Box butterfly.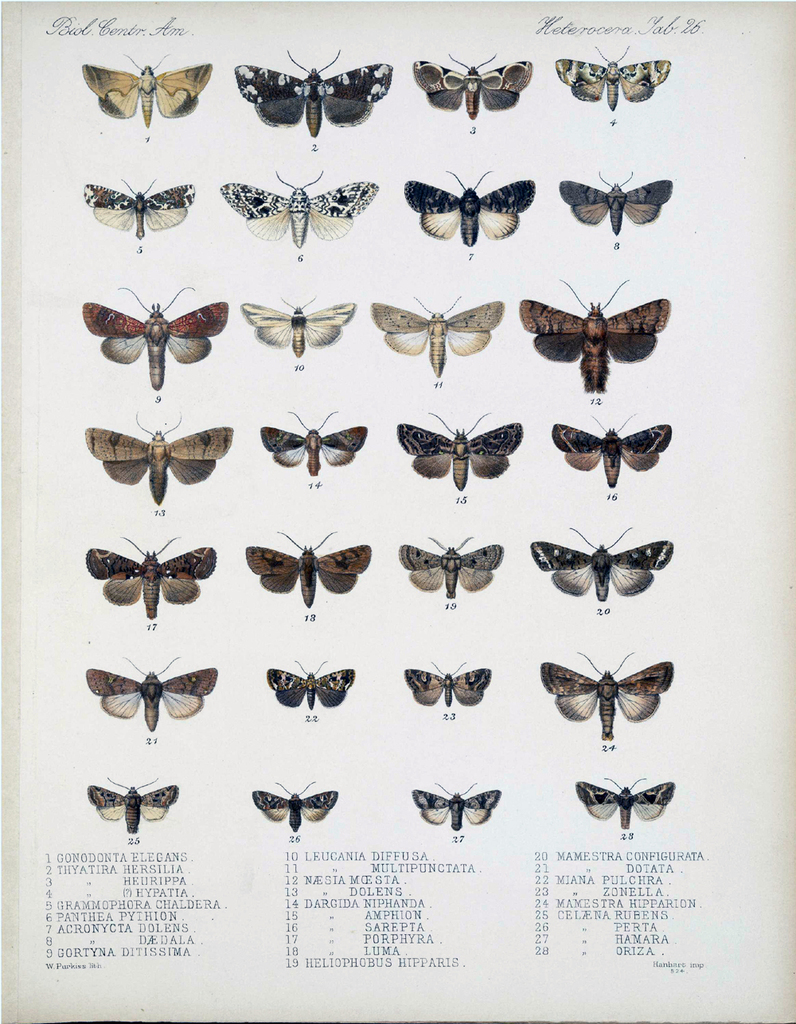
408, 770, 506, 839.
